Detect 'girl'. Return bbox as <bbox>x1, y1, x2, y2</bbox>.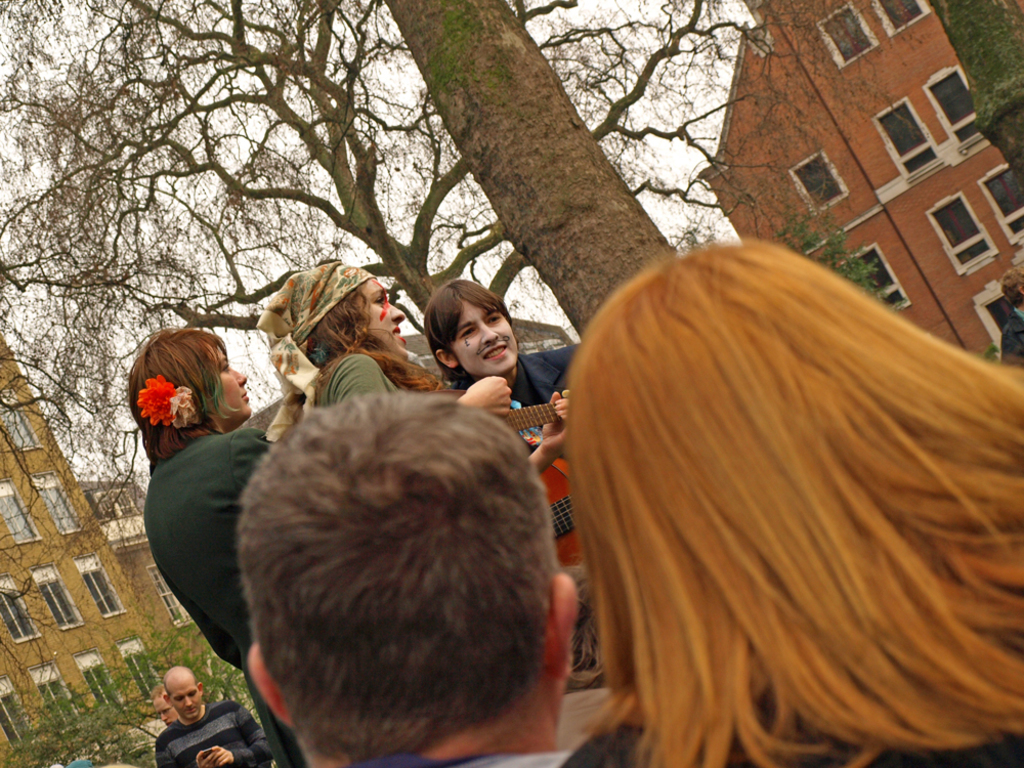
<bbox>553, 244, 1023, 767</bbox>.
